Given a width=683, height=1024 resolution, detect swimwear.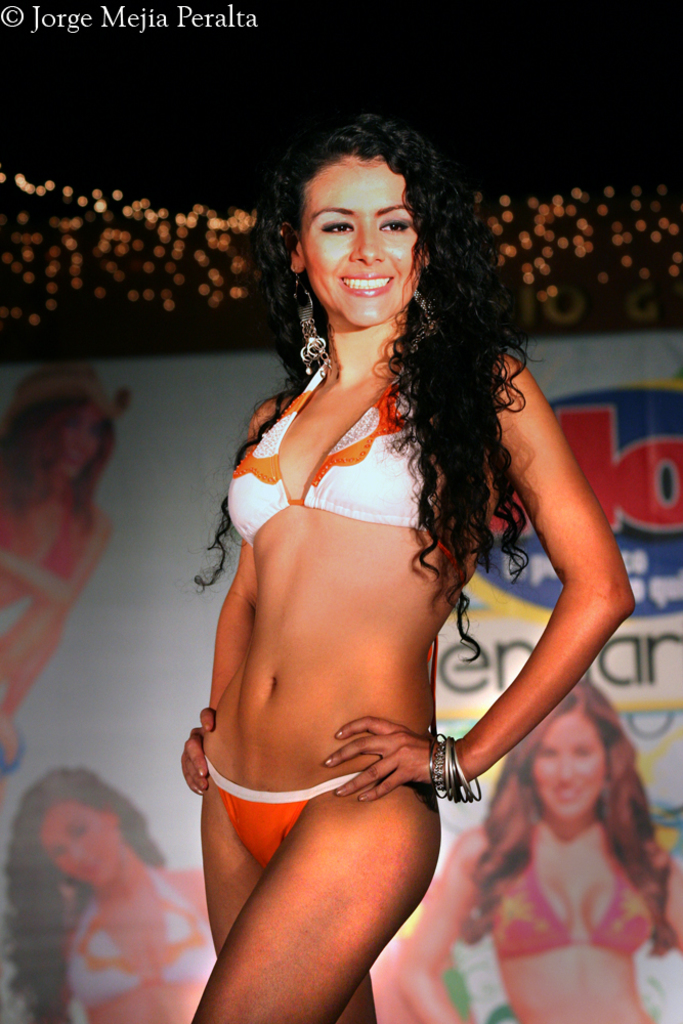
bbox=[68, 858, 227, 1020].
